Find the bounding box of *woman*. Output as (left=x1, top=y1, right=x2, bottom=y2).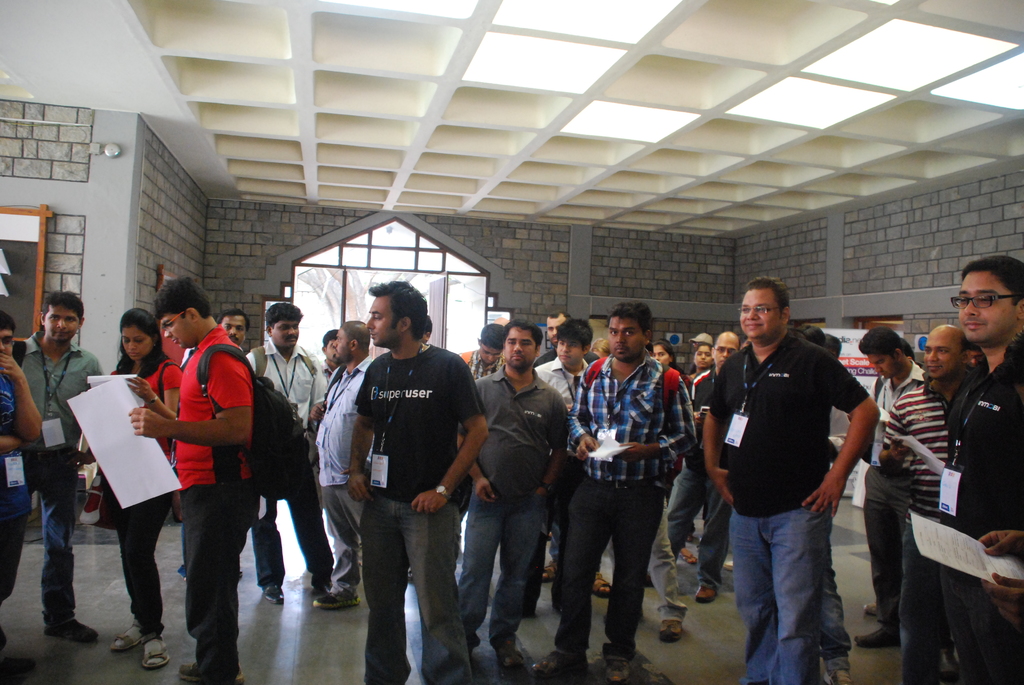
(left=60, top=315, right=182, bottom=668).
